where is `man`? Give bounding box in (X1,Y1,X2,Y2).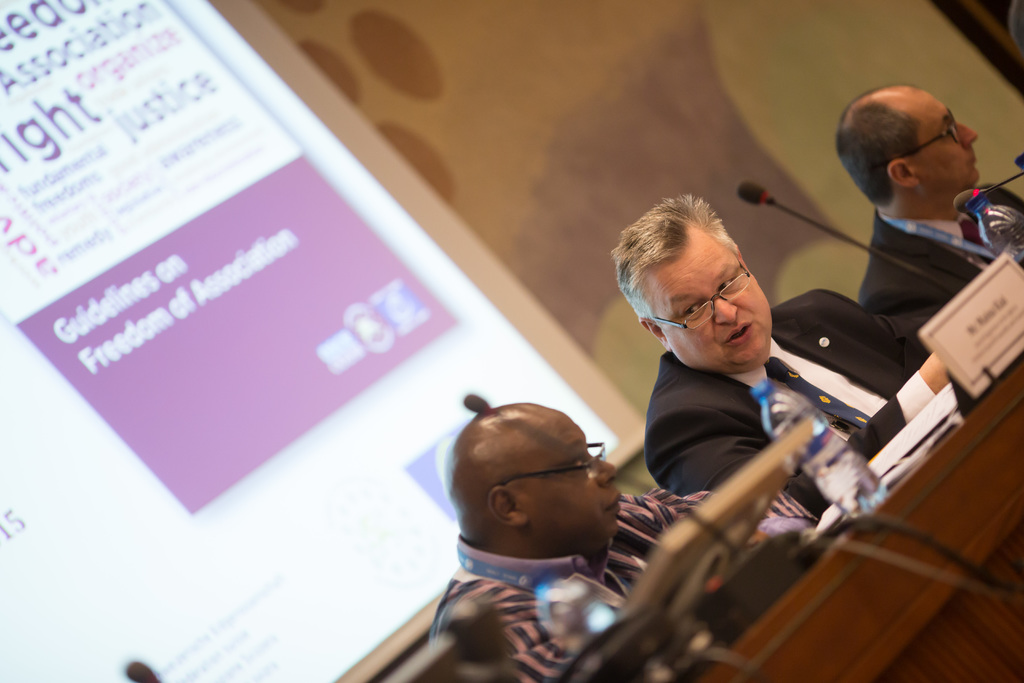
(430,399,816,682).
